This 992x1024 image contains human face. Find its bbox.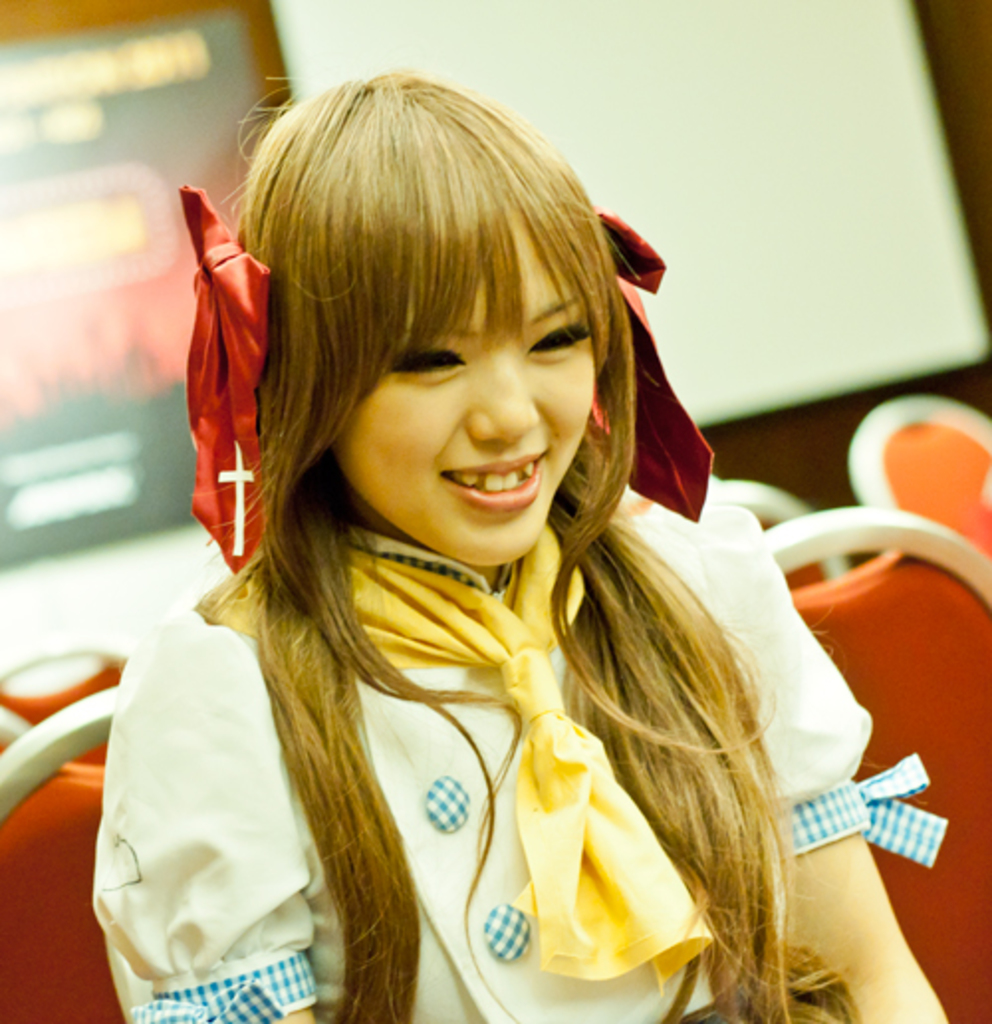
335,204,599,570.
